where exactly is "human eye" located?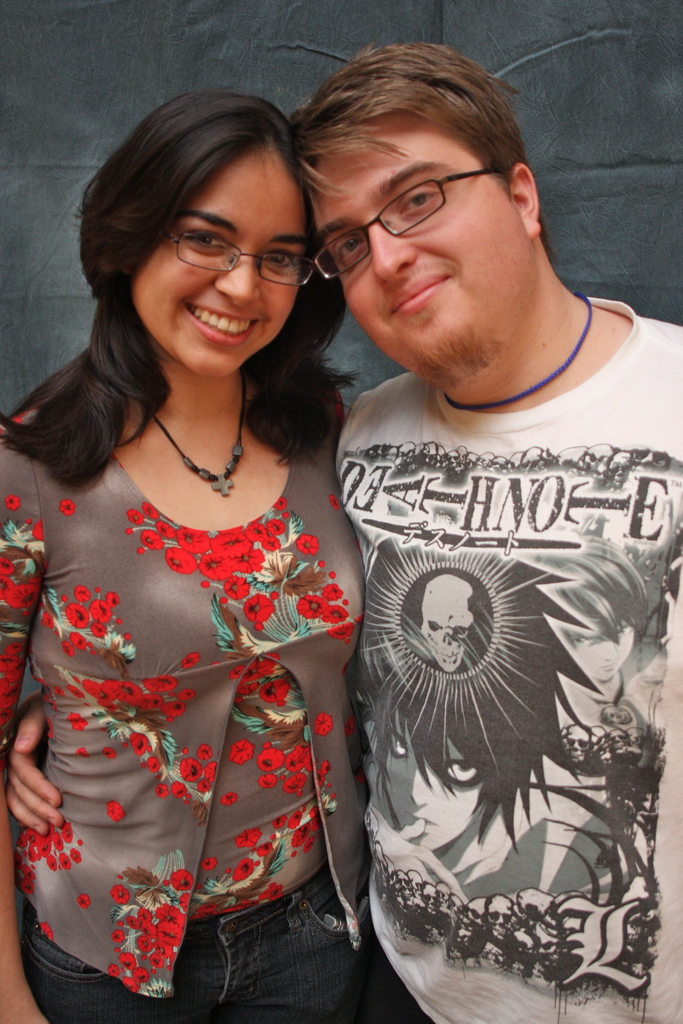
Its bounding box is 441/751/482/788.
